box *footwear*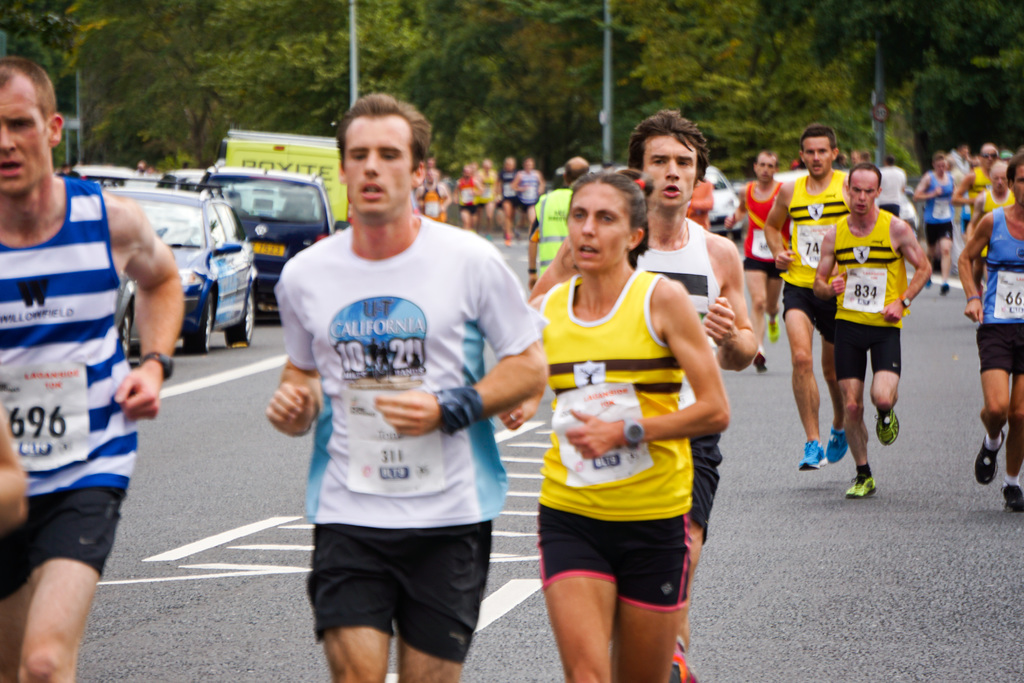
x1=973, y1=428, x2=1004, y2=486
